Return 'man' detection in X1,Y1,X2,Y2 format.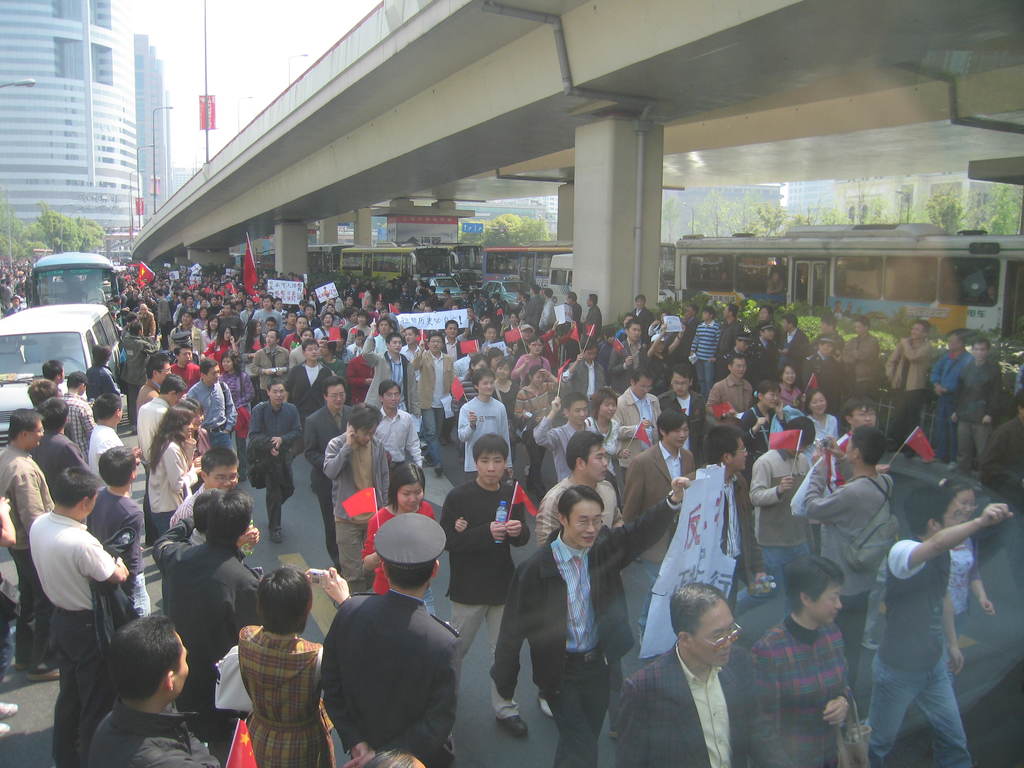
713,299,742,389.
